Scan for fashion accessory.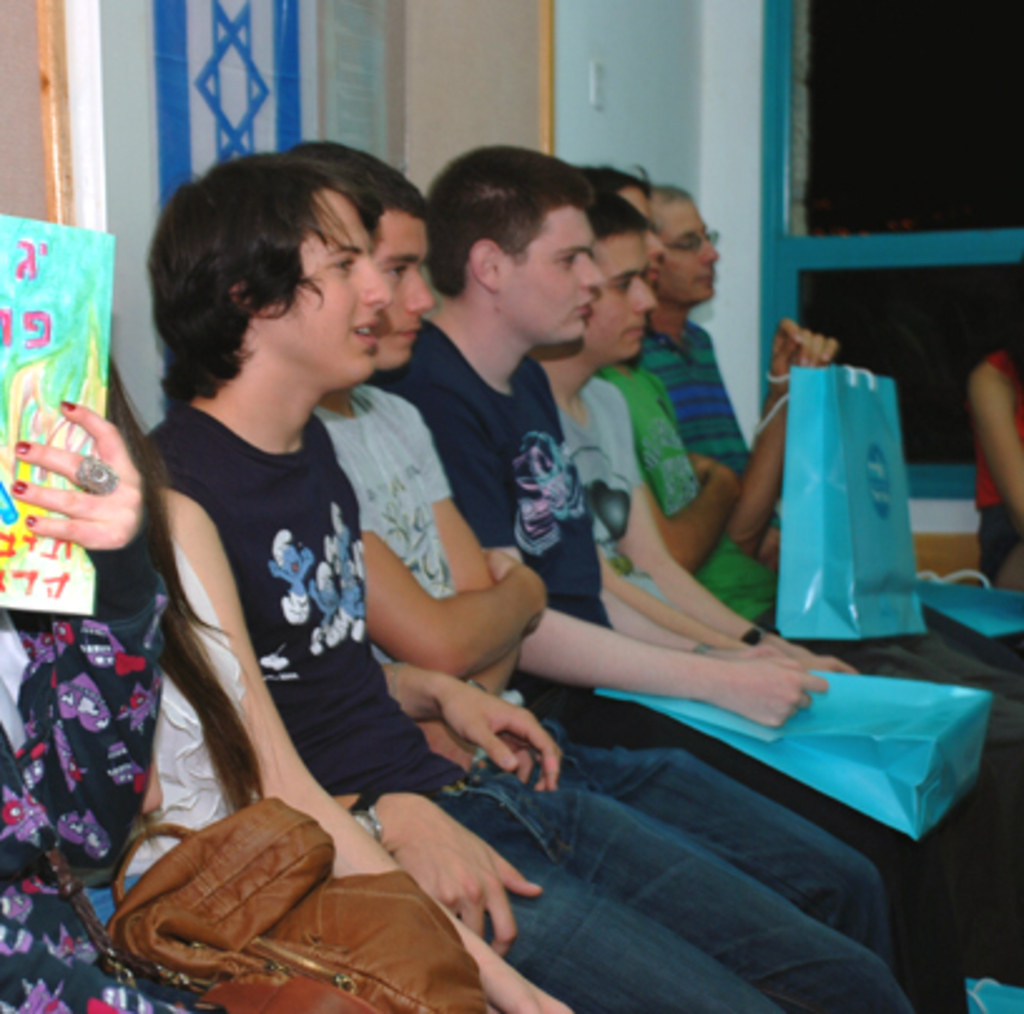
Scan result: <region>93, 798, 492, 1011</region>.
